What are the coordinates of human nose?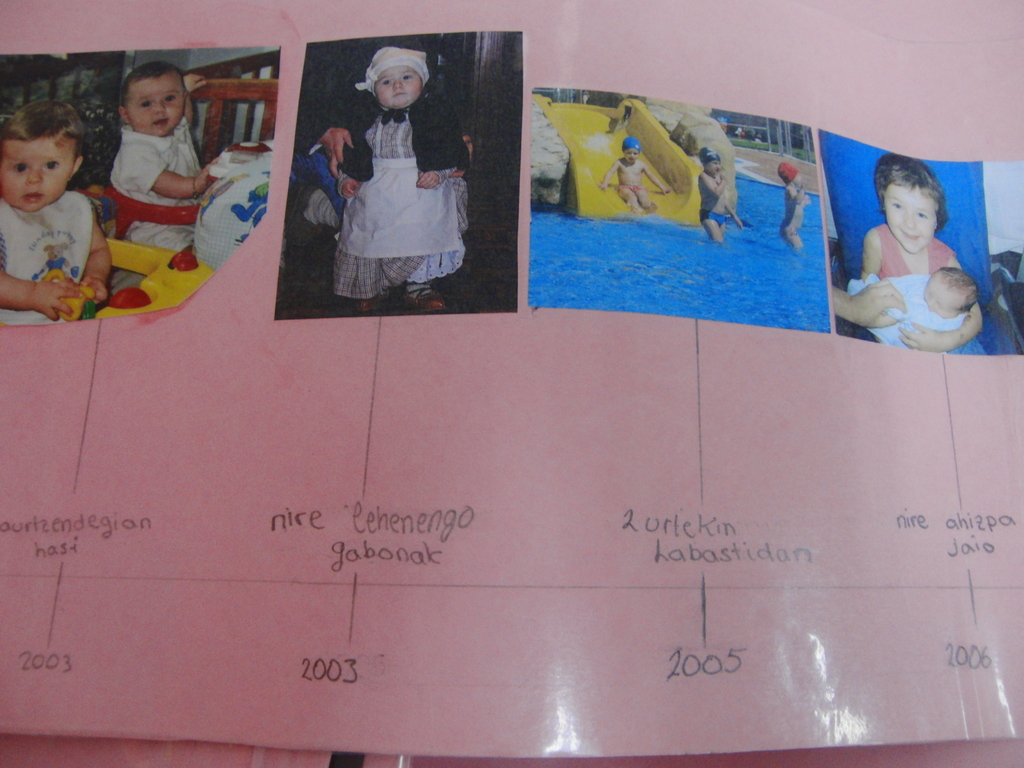
x1=153, y1=100, x2=165, y2=113.
